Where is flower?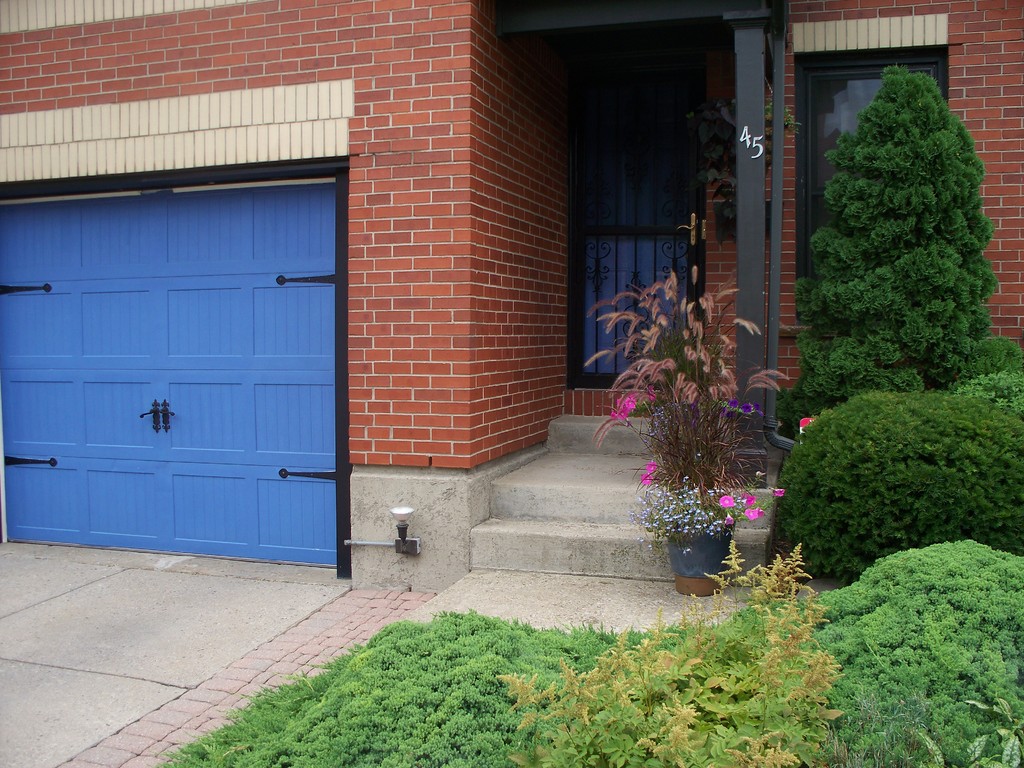
Rect(613, 392, 636, 420).
